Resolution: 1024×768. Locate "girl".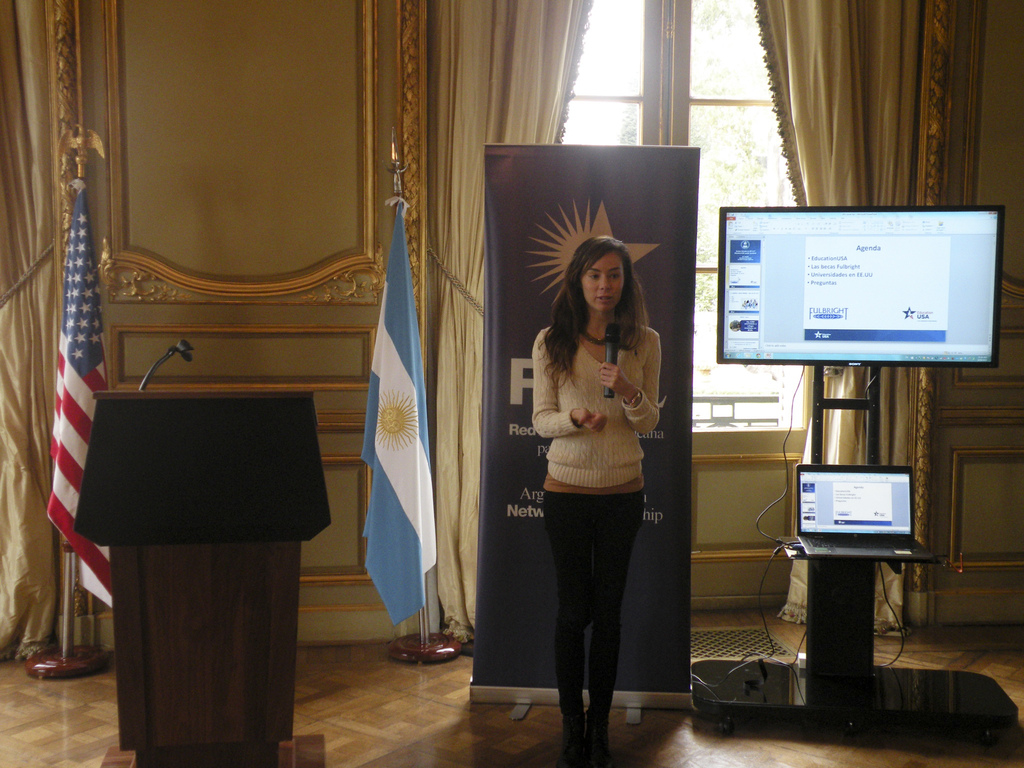
rect(529, 239, 660, 764).
